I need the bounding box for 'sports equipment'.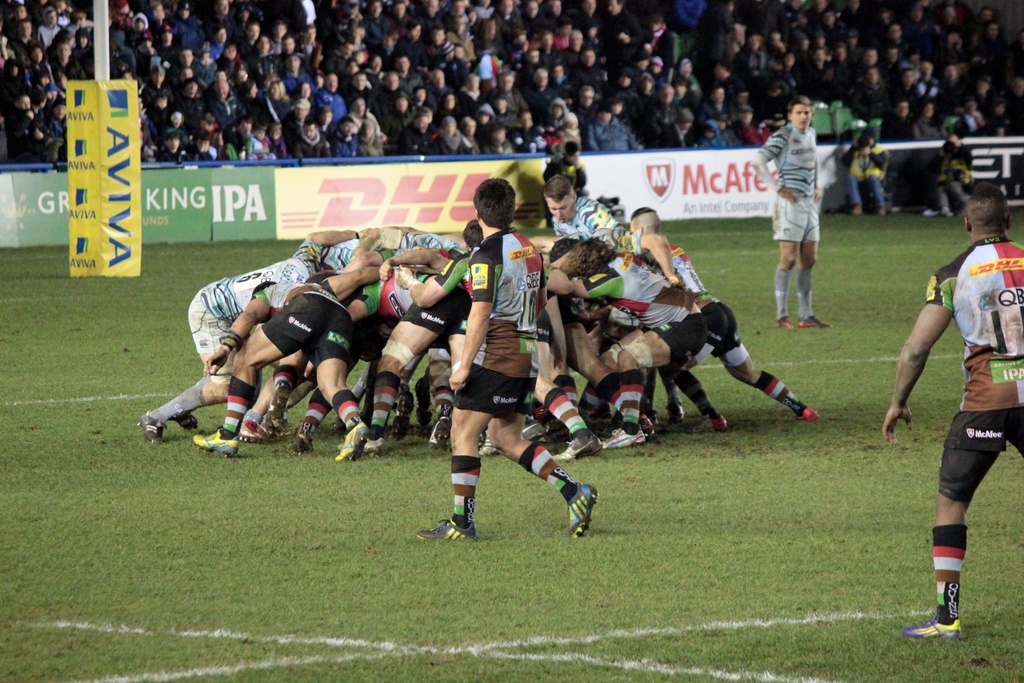
Here it is: box=[904, 616, 966, 644].
